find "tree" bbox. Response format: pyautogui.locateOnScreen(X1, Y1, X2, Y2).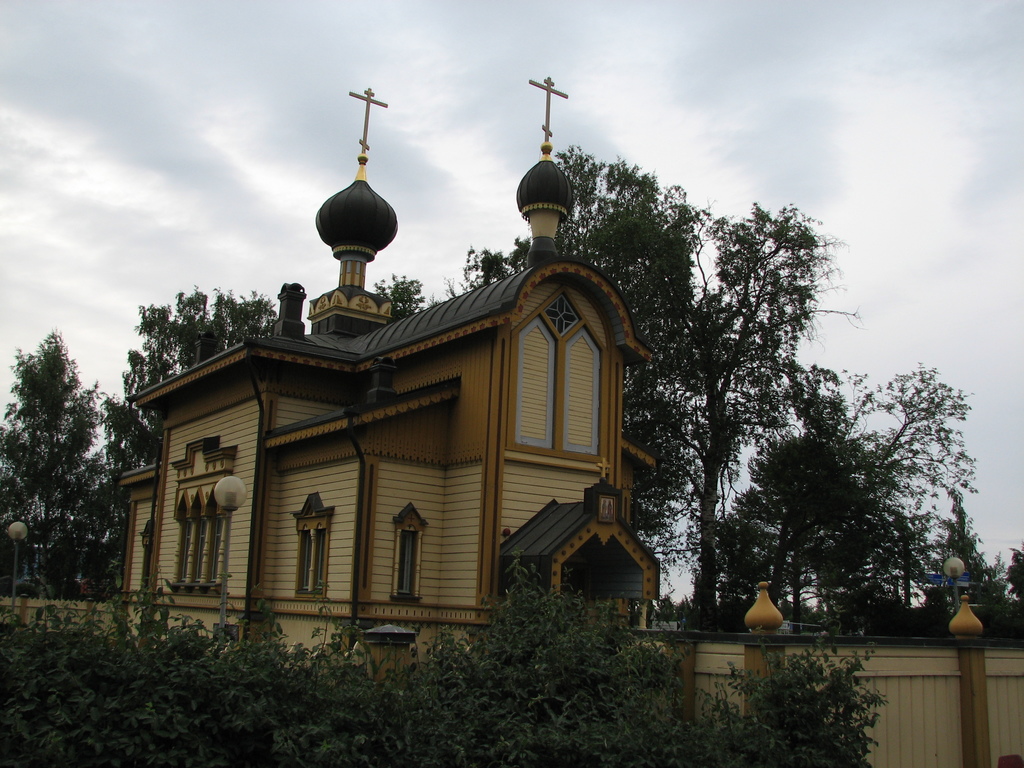
pyautogui.locateOnScreen(460, 233, 532, 288).
